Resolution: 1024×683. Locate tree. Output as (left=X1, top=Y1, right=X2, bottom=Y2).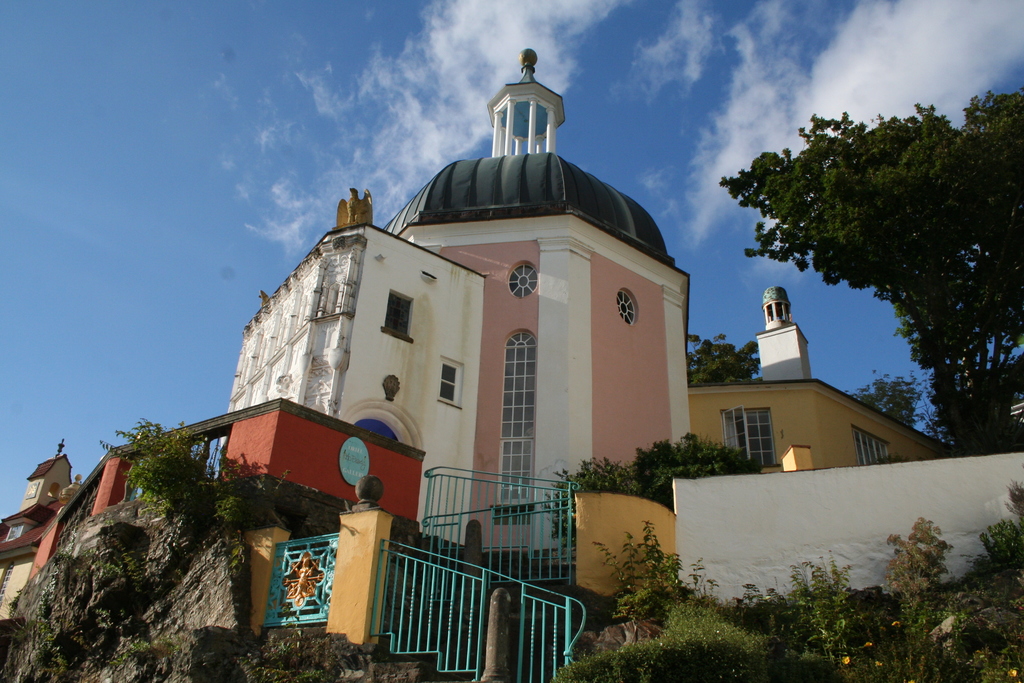
(left=842, top=370, right=923, bottom=431).
